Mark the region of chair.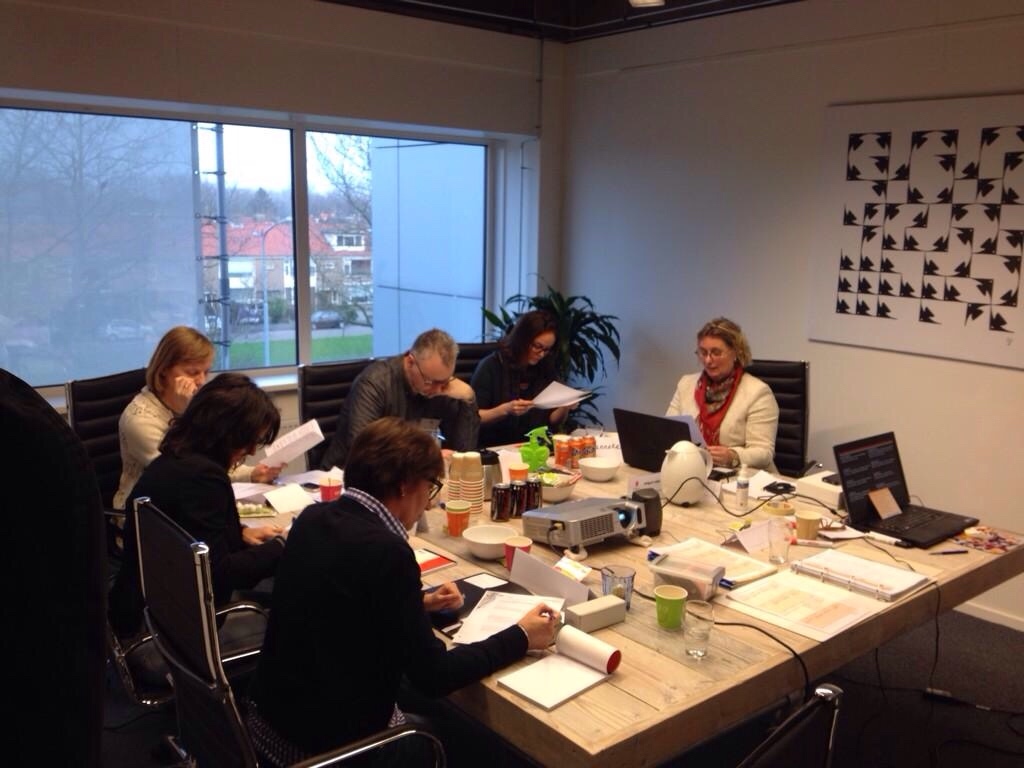
Region: select_region(441, 336, 503, 393).
